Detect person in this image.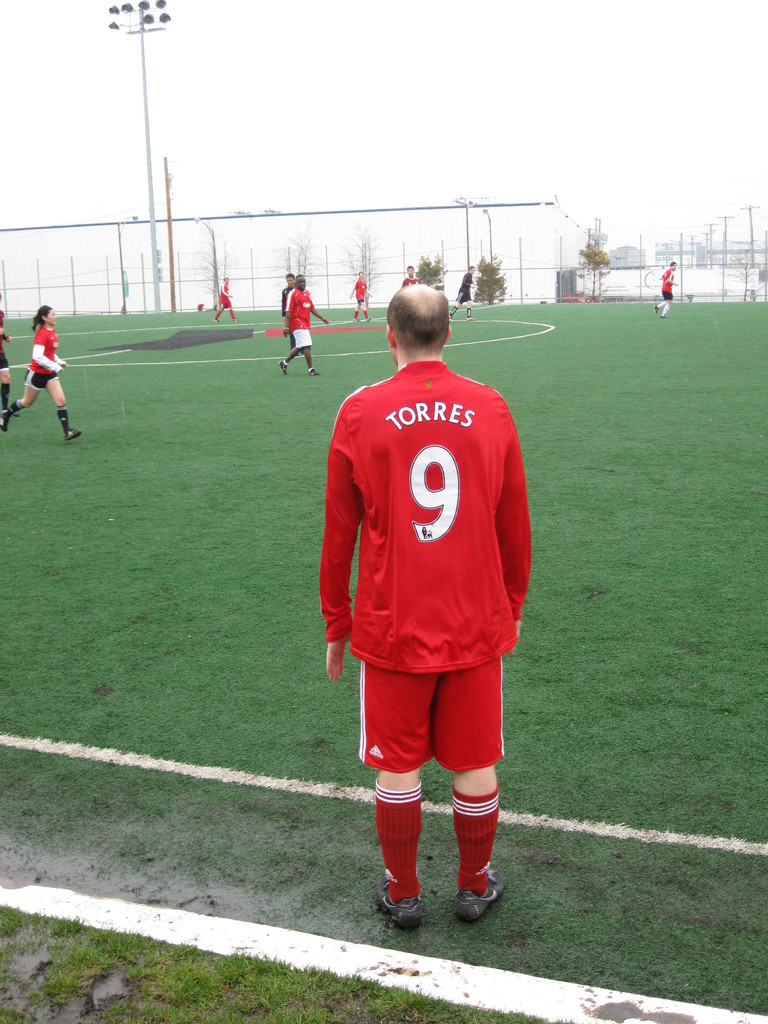
Detection: [320, 286, 535, 919].
